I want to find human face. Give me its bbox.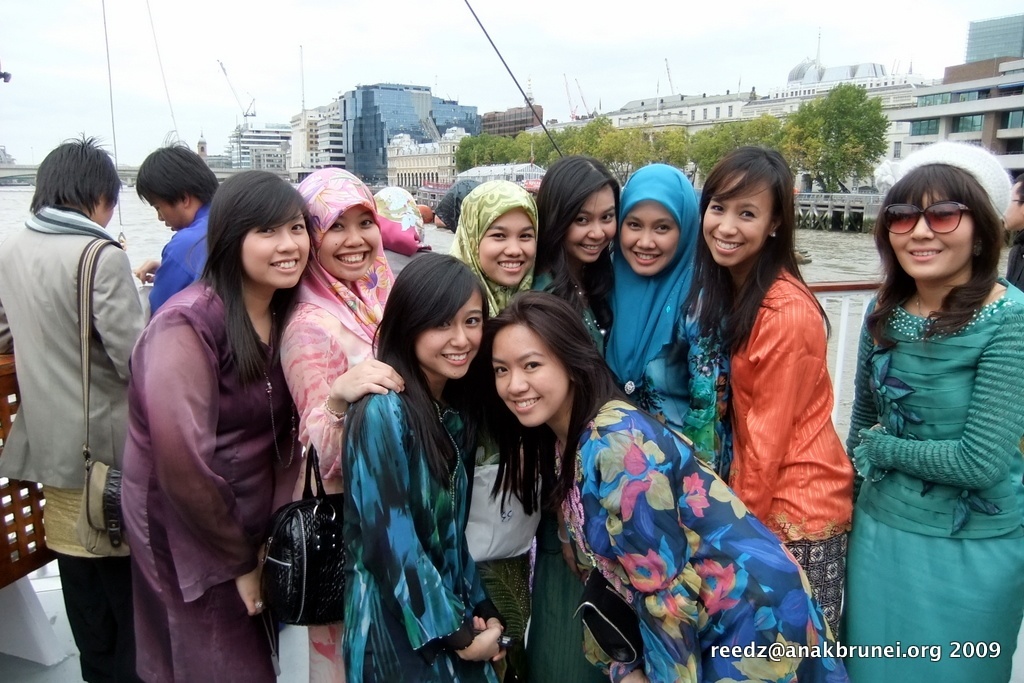
Rect(241, 212, 310, 288).
